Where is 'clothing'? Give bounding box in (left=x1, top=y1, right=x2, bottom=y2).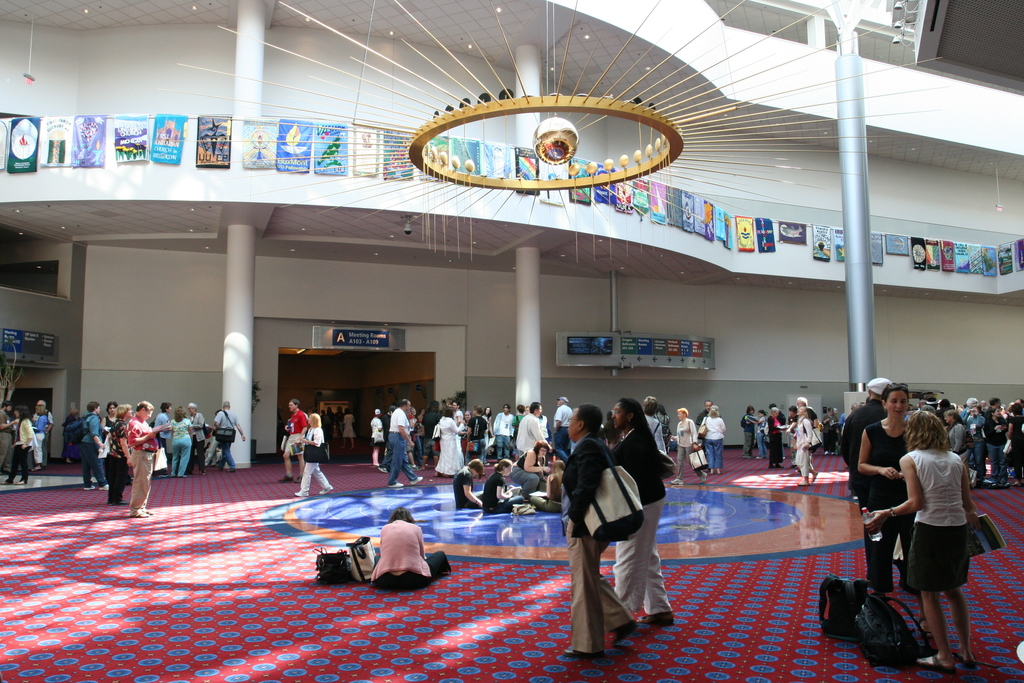
(left=859, top=419, right=911, bottom=595).
